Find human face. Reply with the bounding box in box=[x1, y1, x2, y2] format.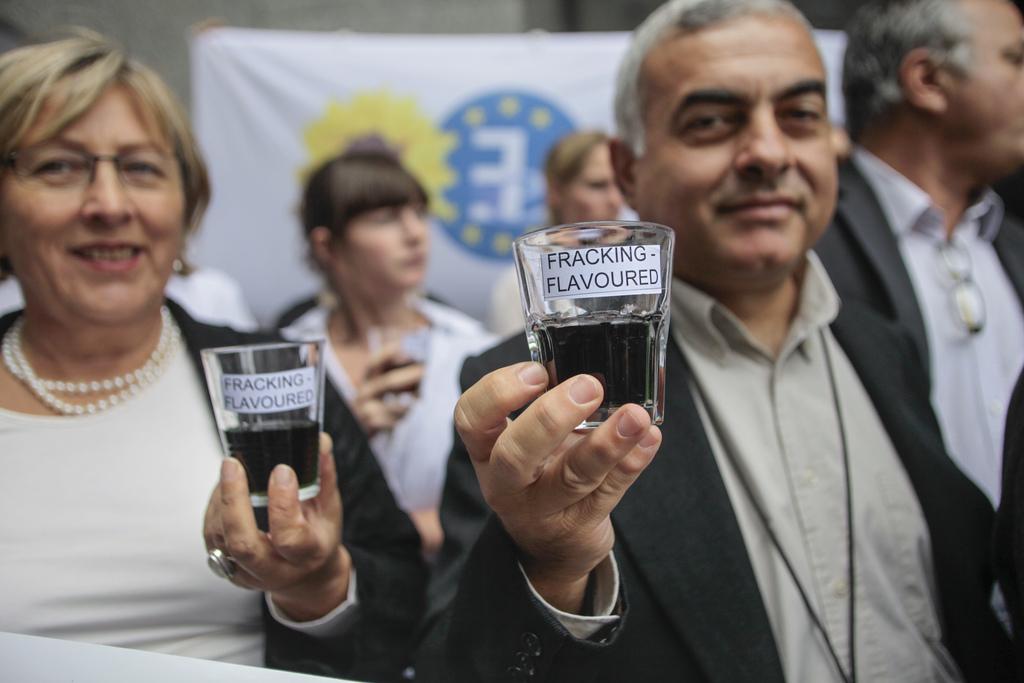
box=[945, 0, 1023, 179].
